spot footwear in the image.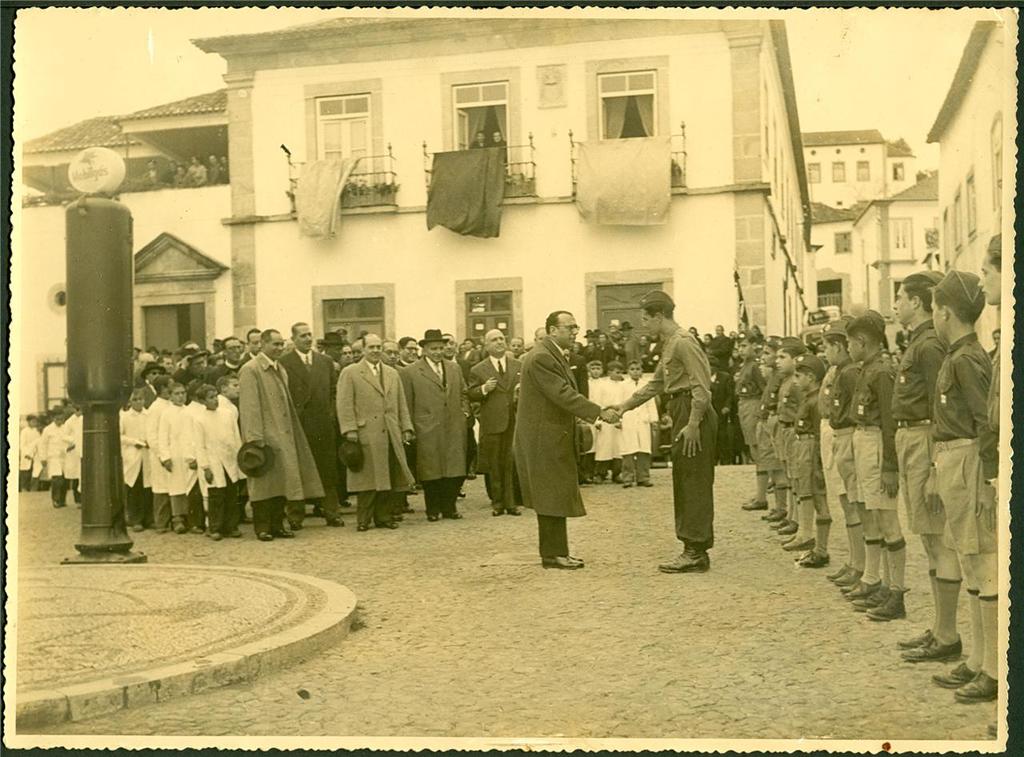
footwear found at [x1=610, y1=471, x2=615, y2=480].
